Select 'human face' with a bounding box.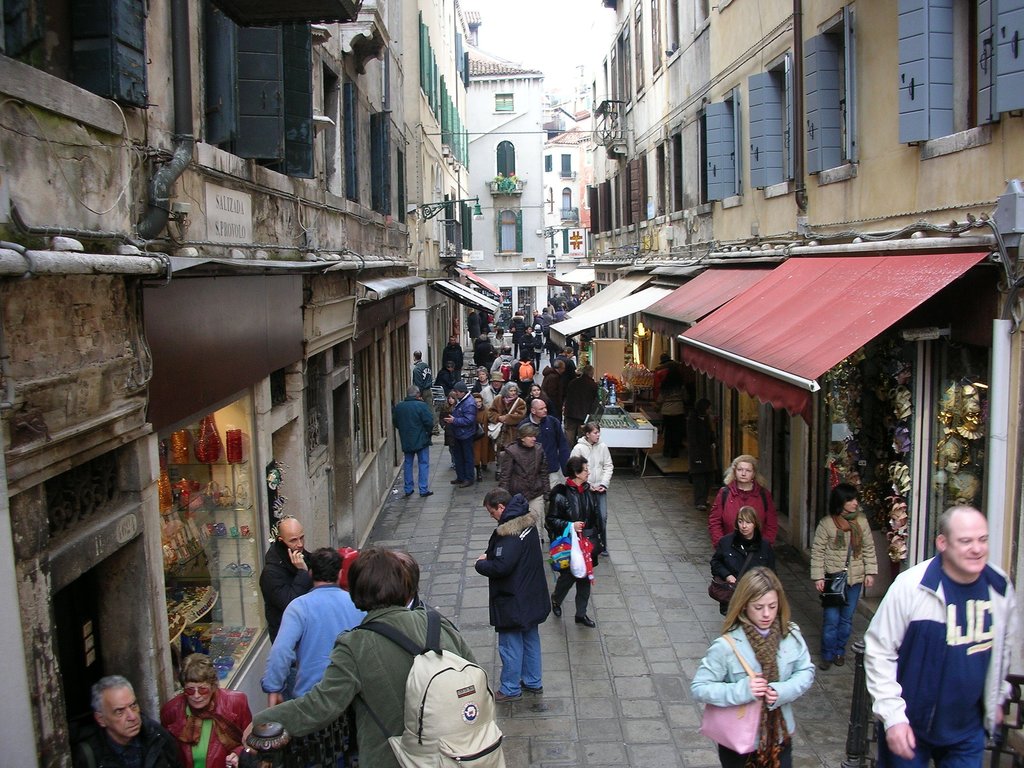
{"x1": 530, "y1": 384, "x2": 542, "y2": 399}.
